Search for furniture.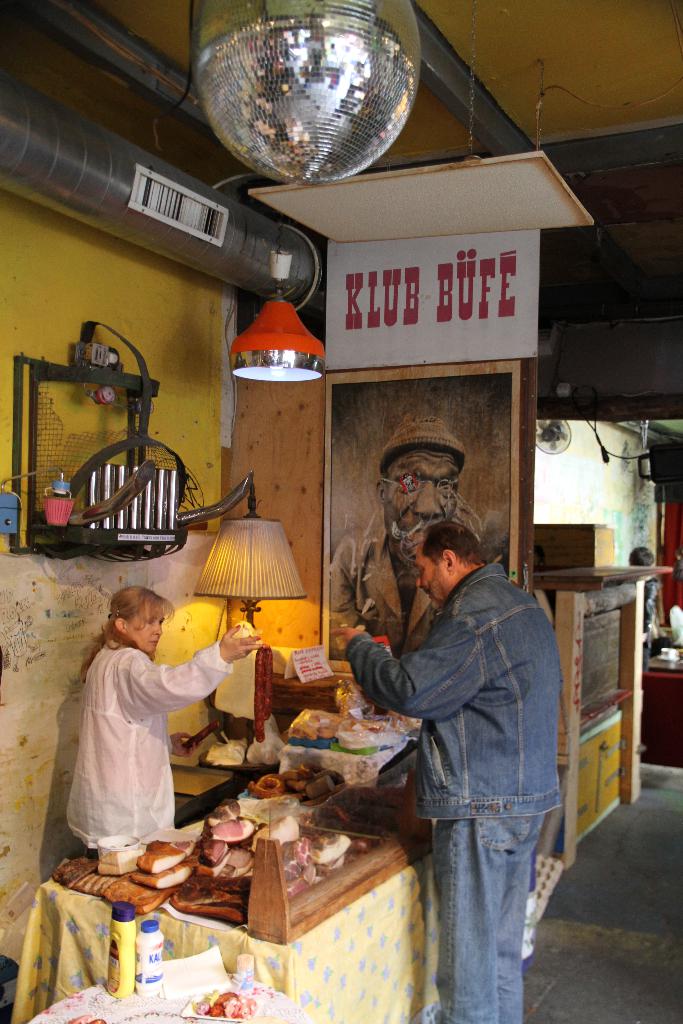
Found at BBox(57, 742, 436, 1023).
